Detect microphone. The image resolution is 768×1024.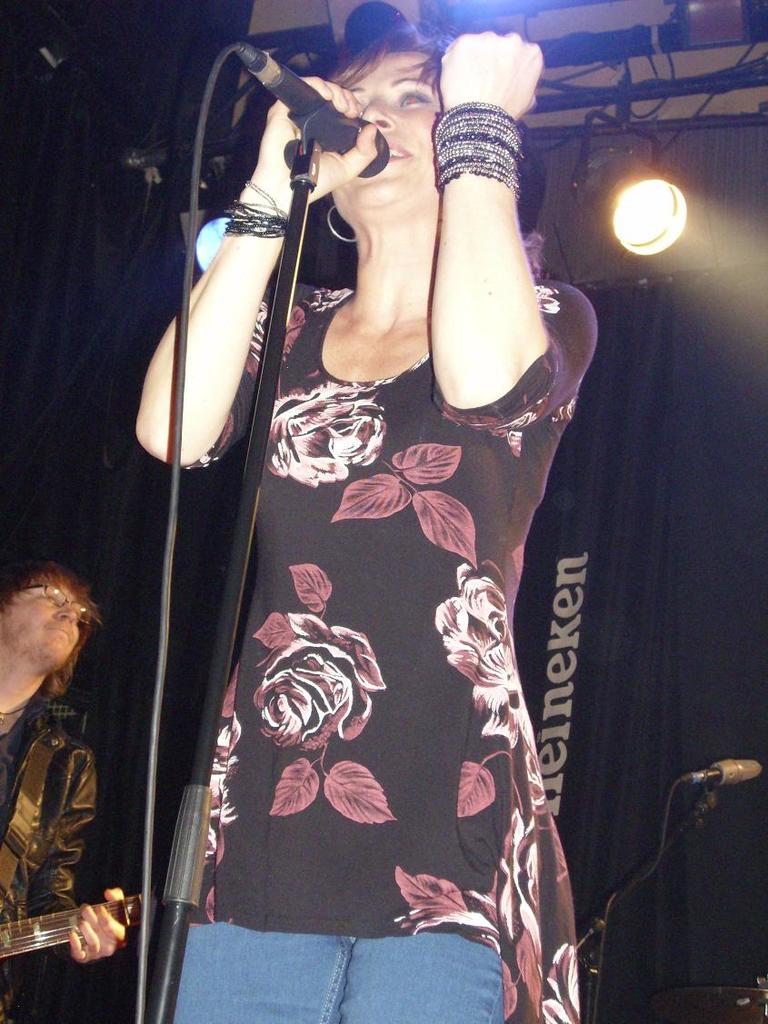
683,757,767,783.
